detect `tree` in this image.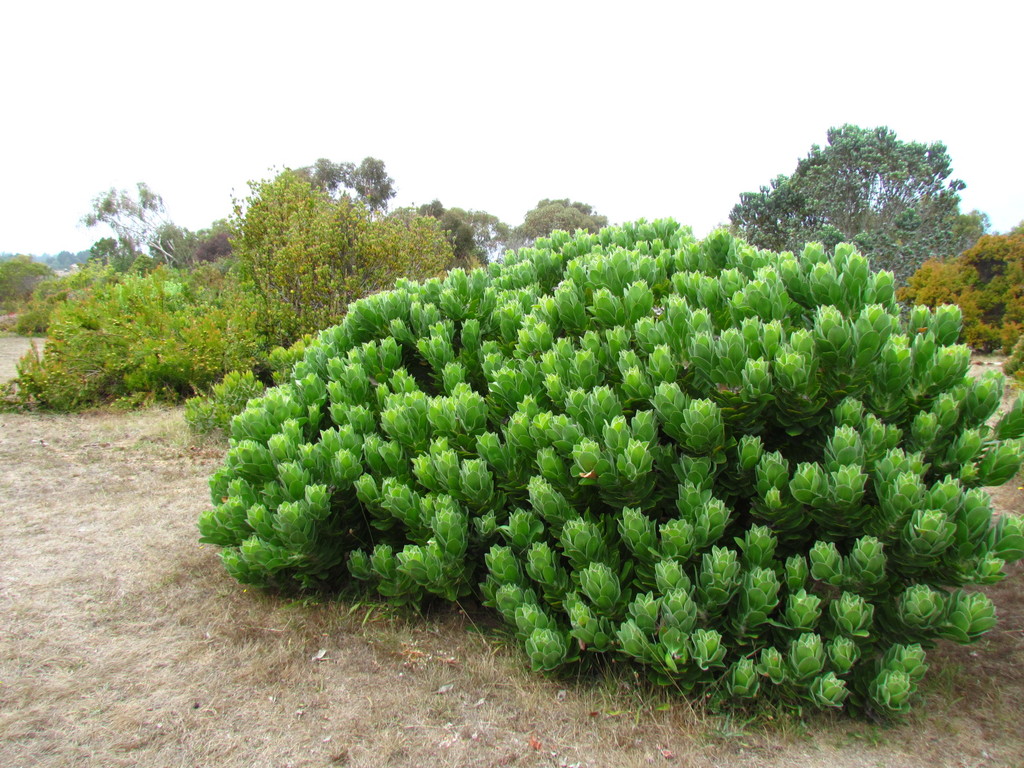
Detection: (left=509, top=195, right=626, bottom=248).
